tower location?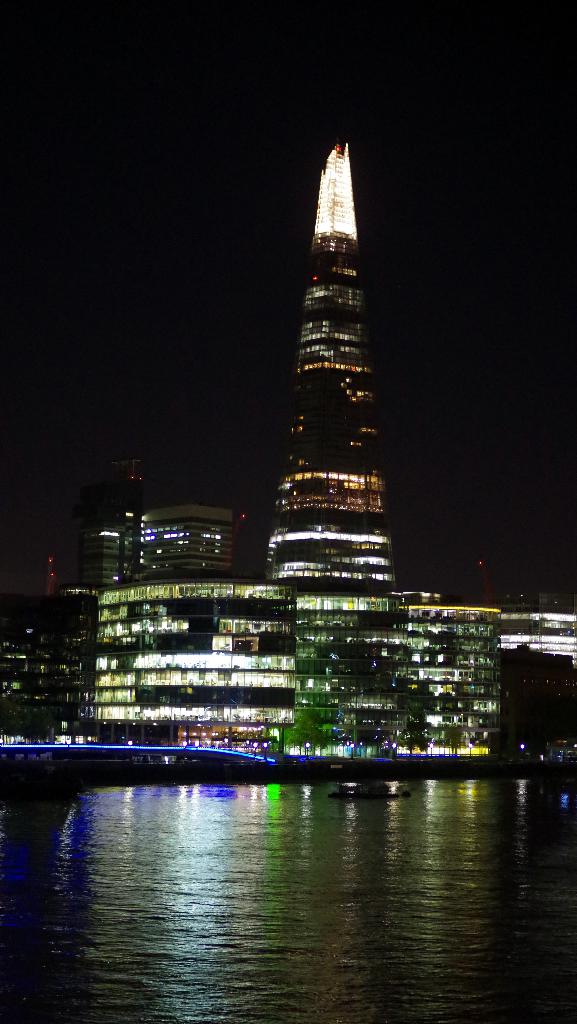
rect(265, 140, 405, 614)
